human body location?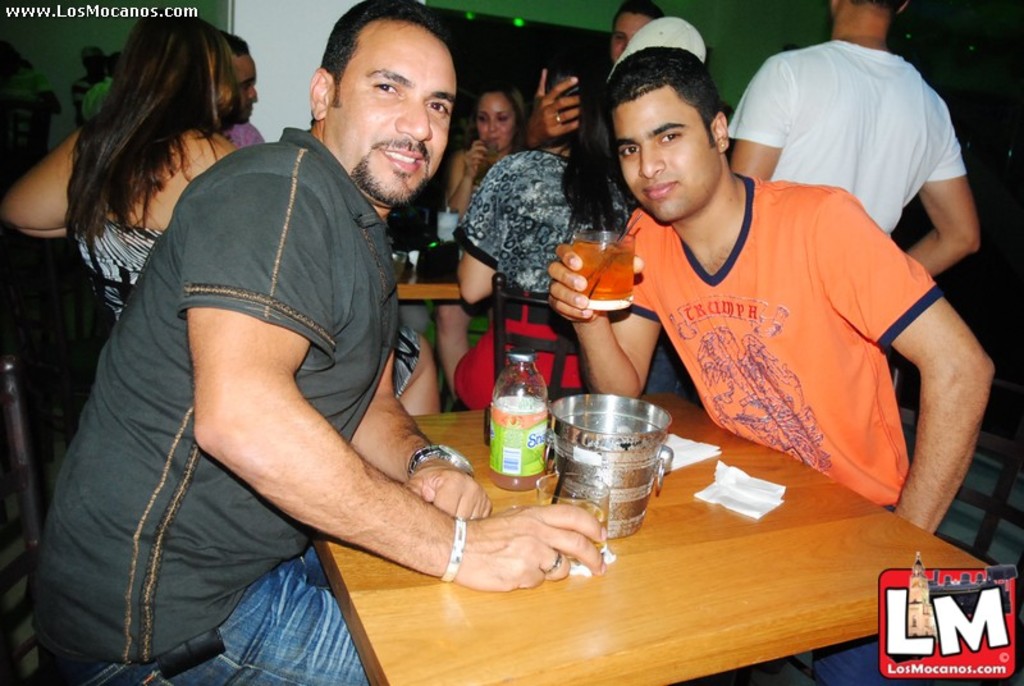
l=602, t=4, r=671, b=63
